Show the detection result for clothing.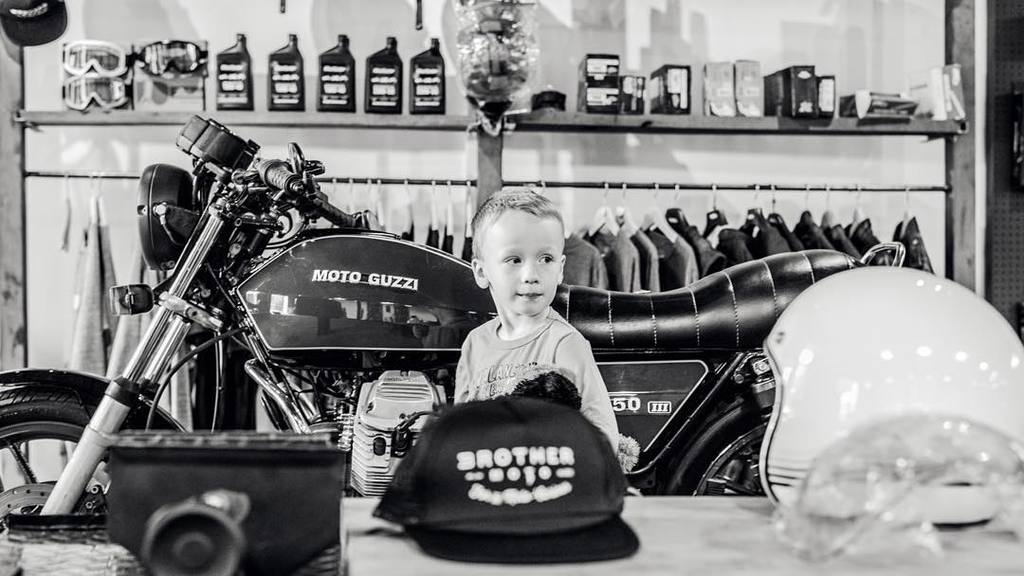
<box>445,303,628,482</box>.
